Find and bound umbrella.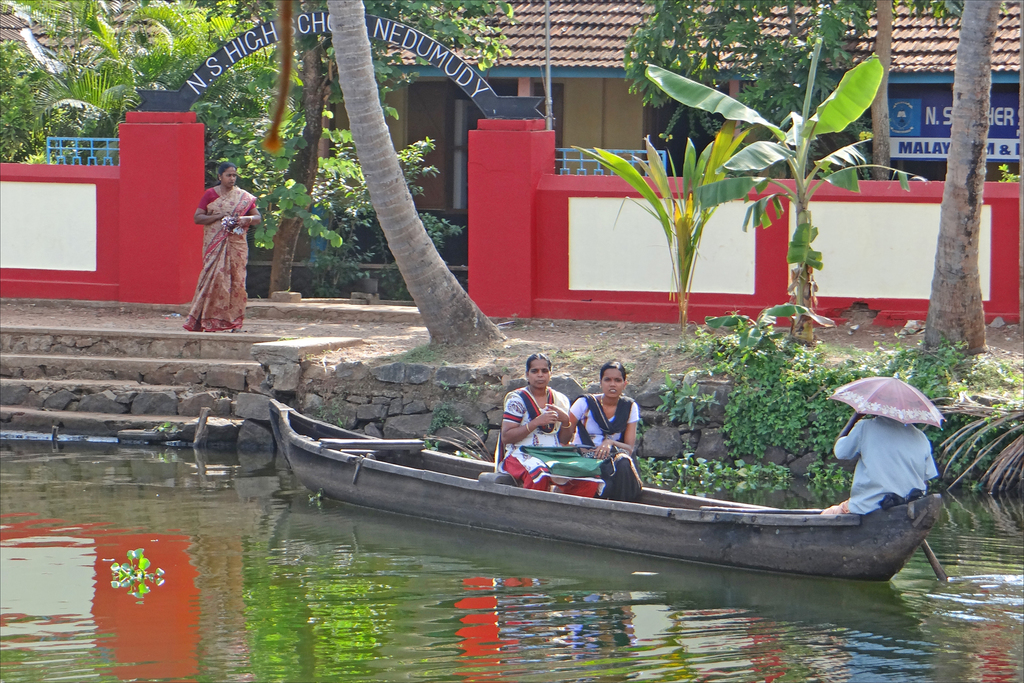
Bound: 831:370:942:432.
